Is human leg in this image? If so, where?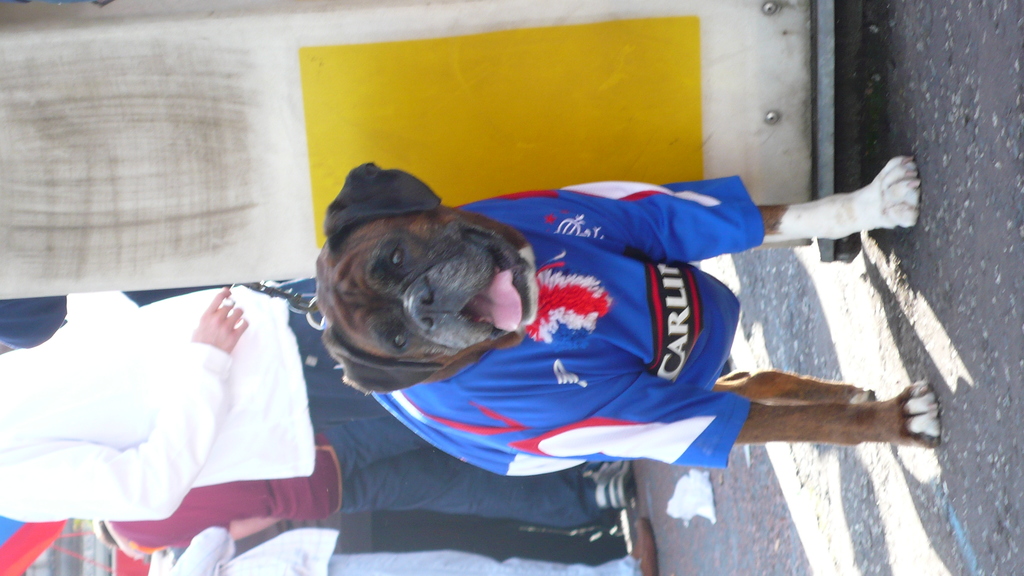
Yes, at pyautogui.locateOnScreen(312, 418, 429, 476).
